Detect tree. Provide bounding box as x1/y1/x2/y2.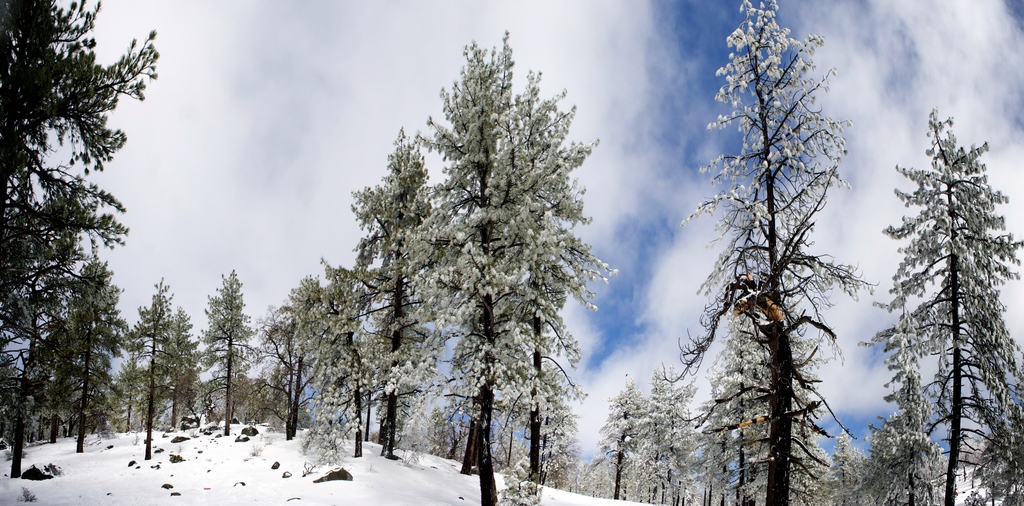
58/263/144/447.
